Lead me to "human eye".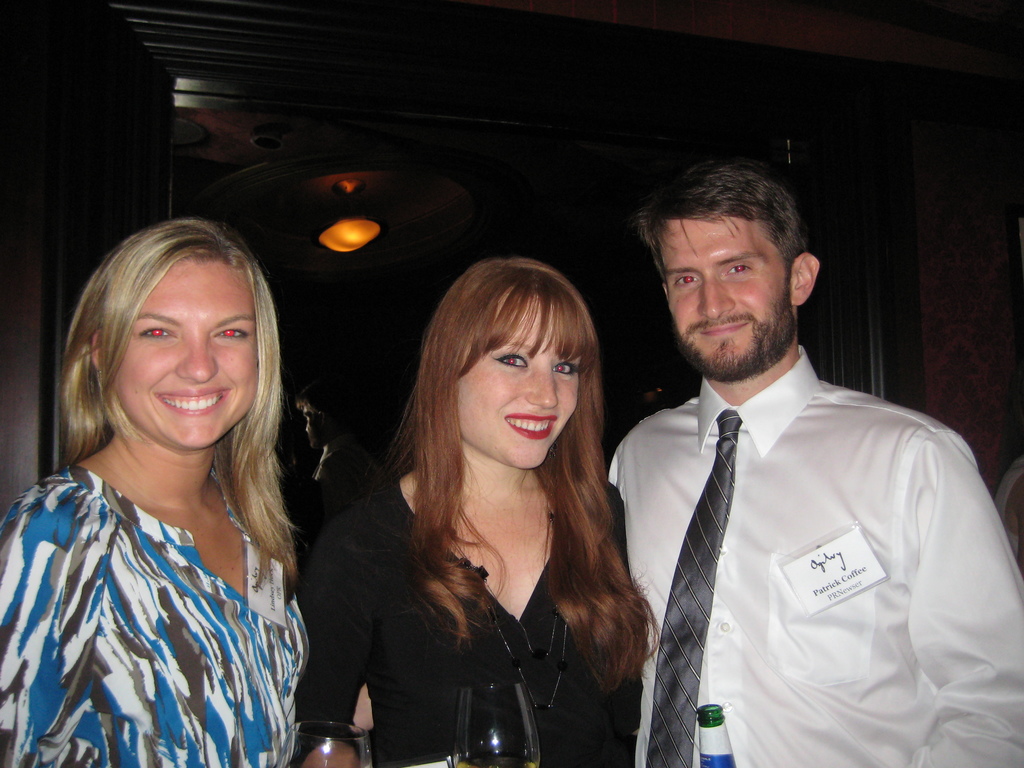
Lead to 212, 323, 253, 339.
